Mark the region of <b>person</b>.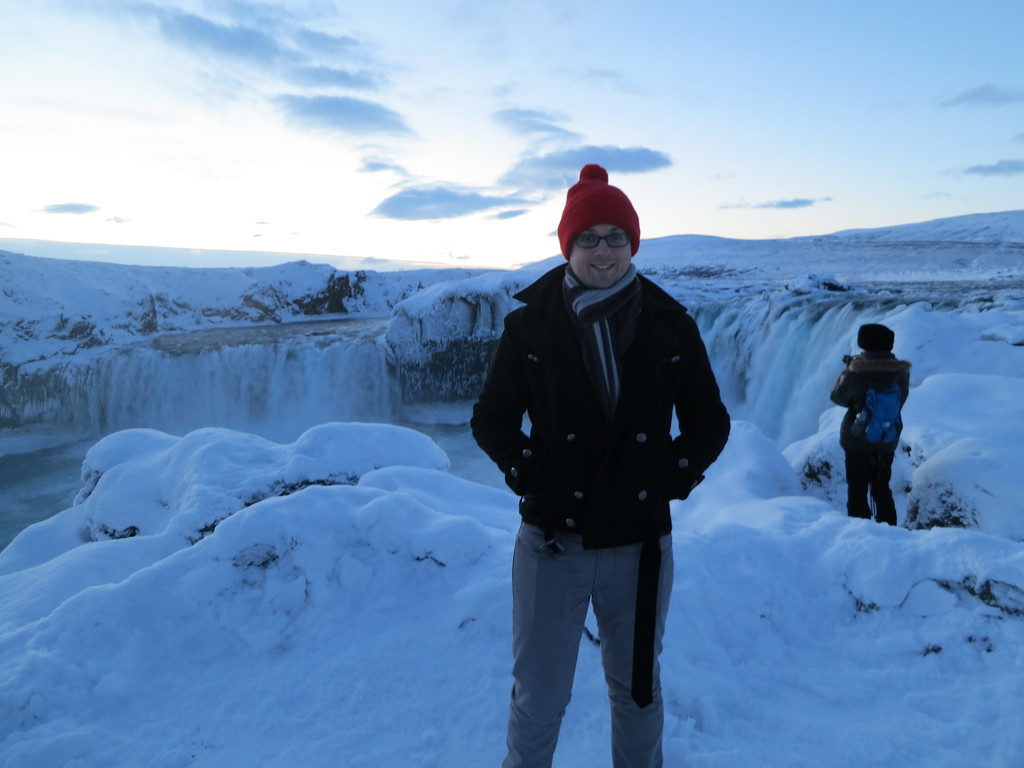
Region: BBox(828, 323, 912, 527).
